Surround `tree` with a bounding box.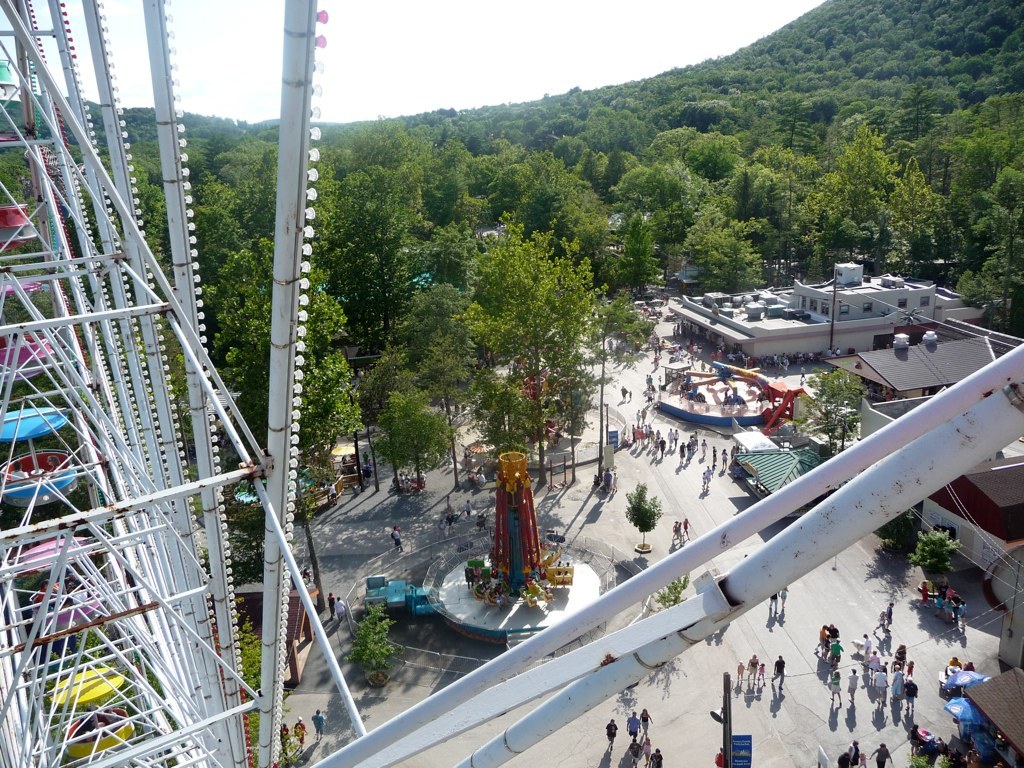
x1=383, y1=383, x2=450, y2=480.
